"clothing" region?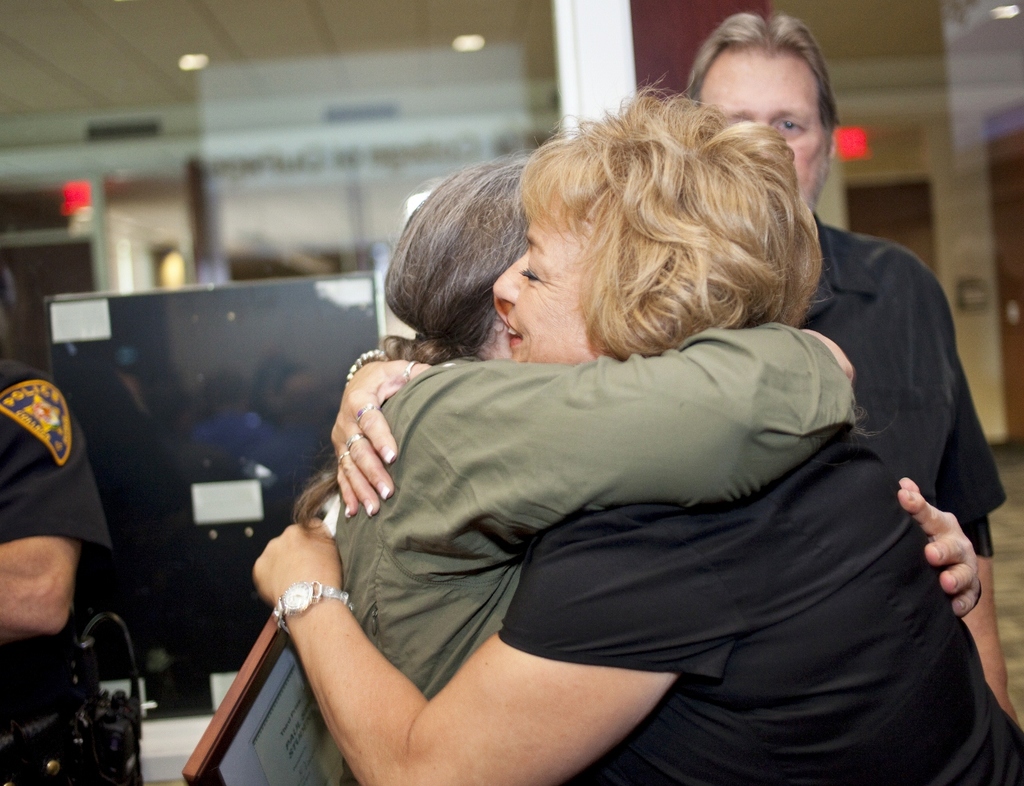
[x1=798, y1=217, x2=1006, y2=562]
